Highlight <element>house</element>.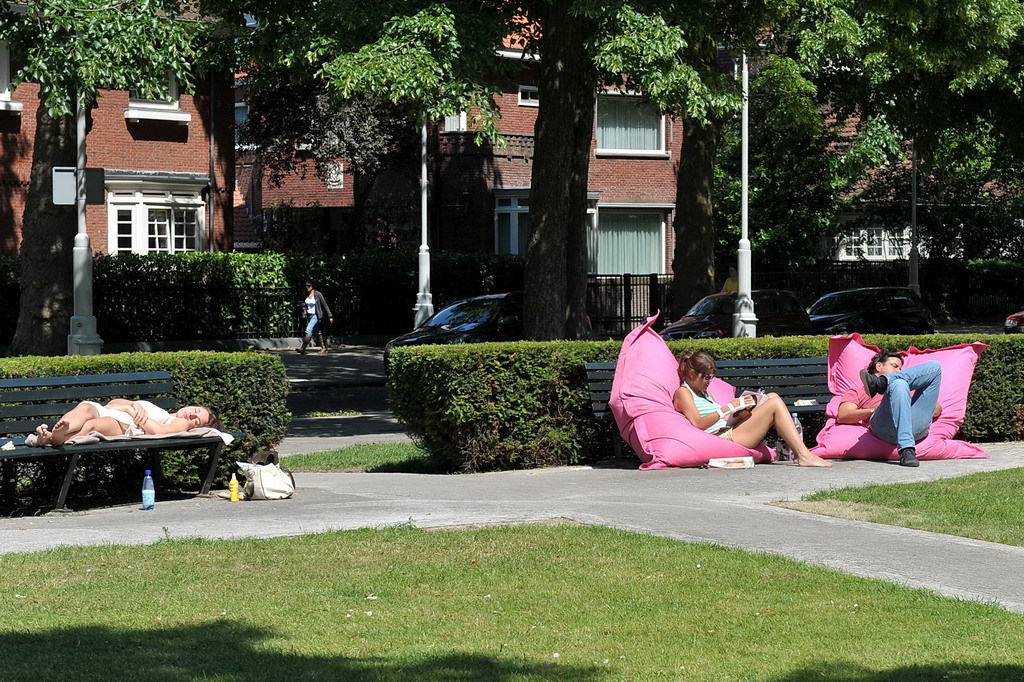
Highlighted region: bbox(372, 4, 691, 334).
